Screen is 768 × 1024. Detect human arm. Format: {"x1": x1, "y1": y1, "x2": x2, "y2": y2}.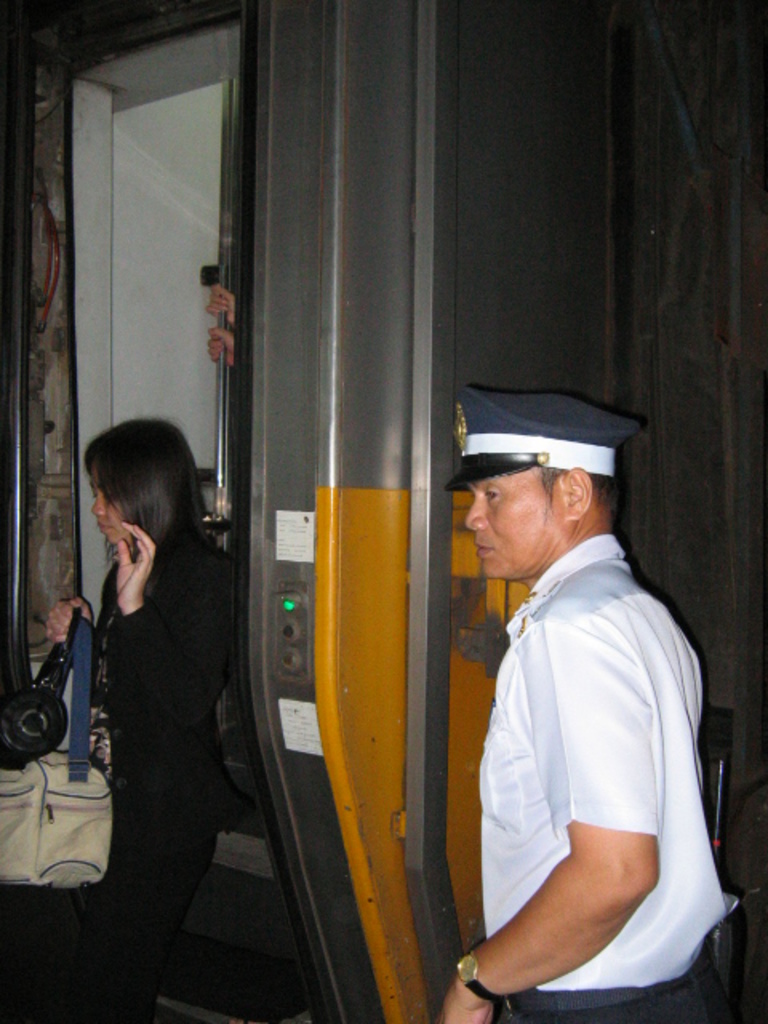
{"x1": 94, "y1": 528, "x2": 229, "y2": 734}.
